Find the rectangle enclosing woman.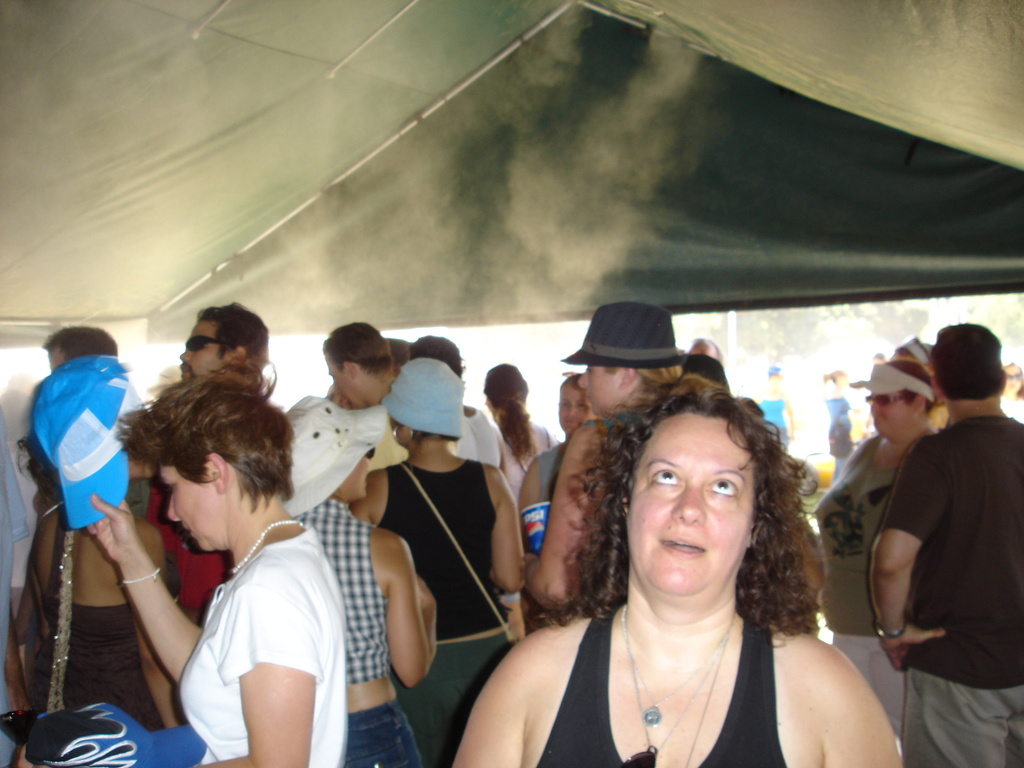
pyautogui.locateOnScreen(809, 355, 950, 744).
